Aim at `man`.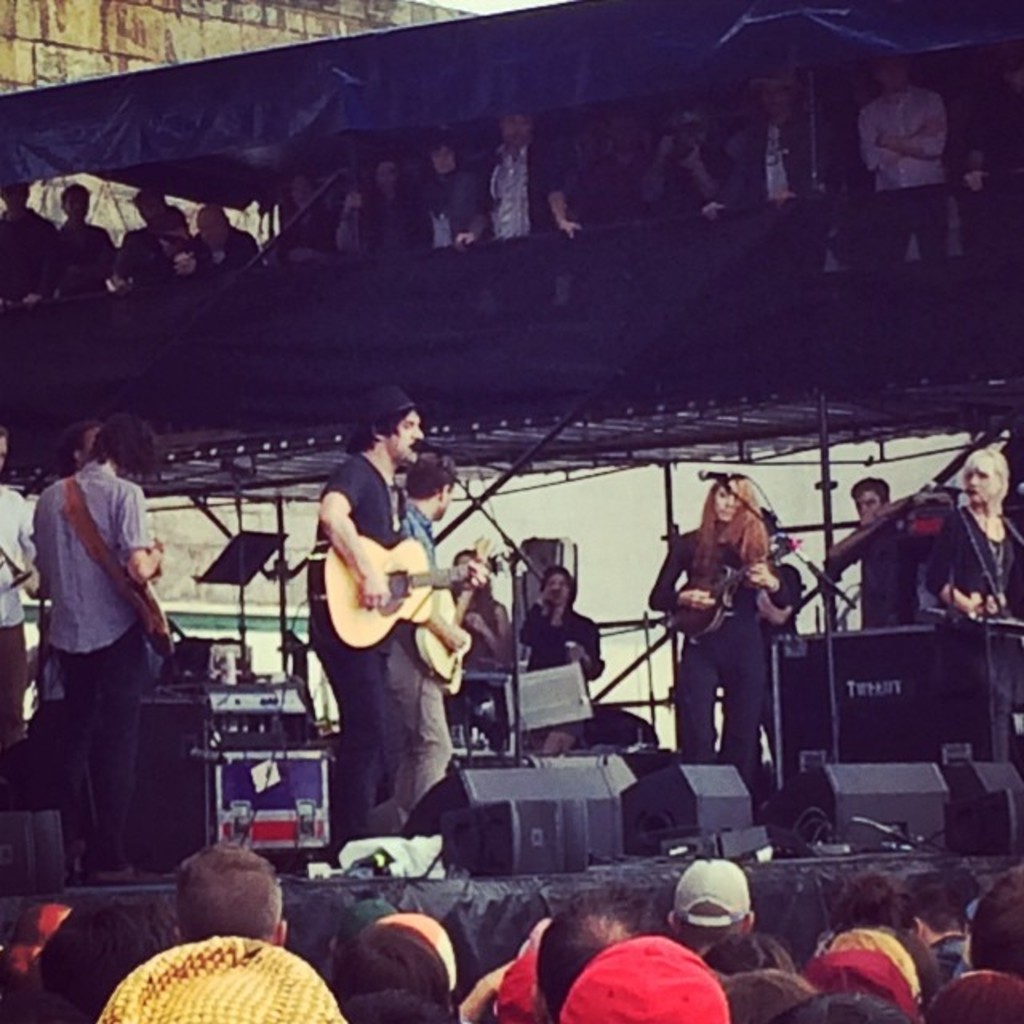
Aimed at left=850, top=472, right=926, bottom=635.
